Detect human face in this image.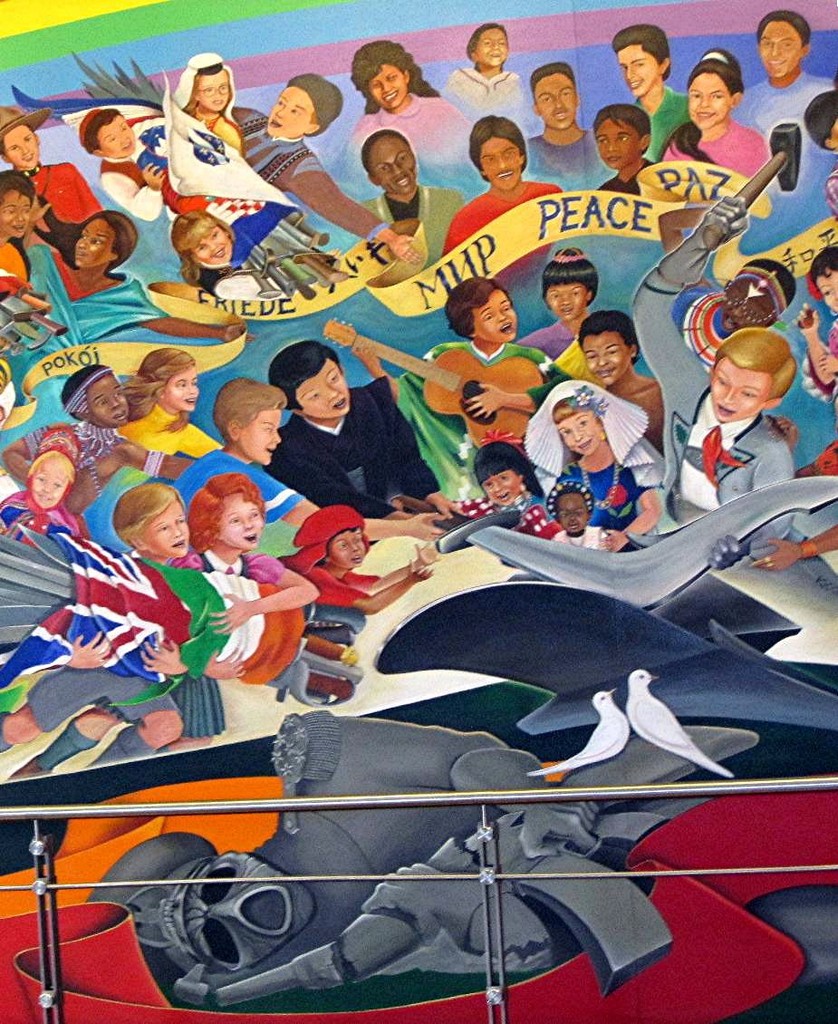
Detection: box=[5, 127, 37, 178].
